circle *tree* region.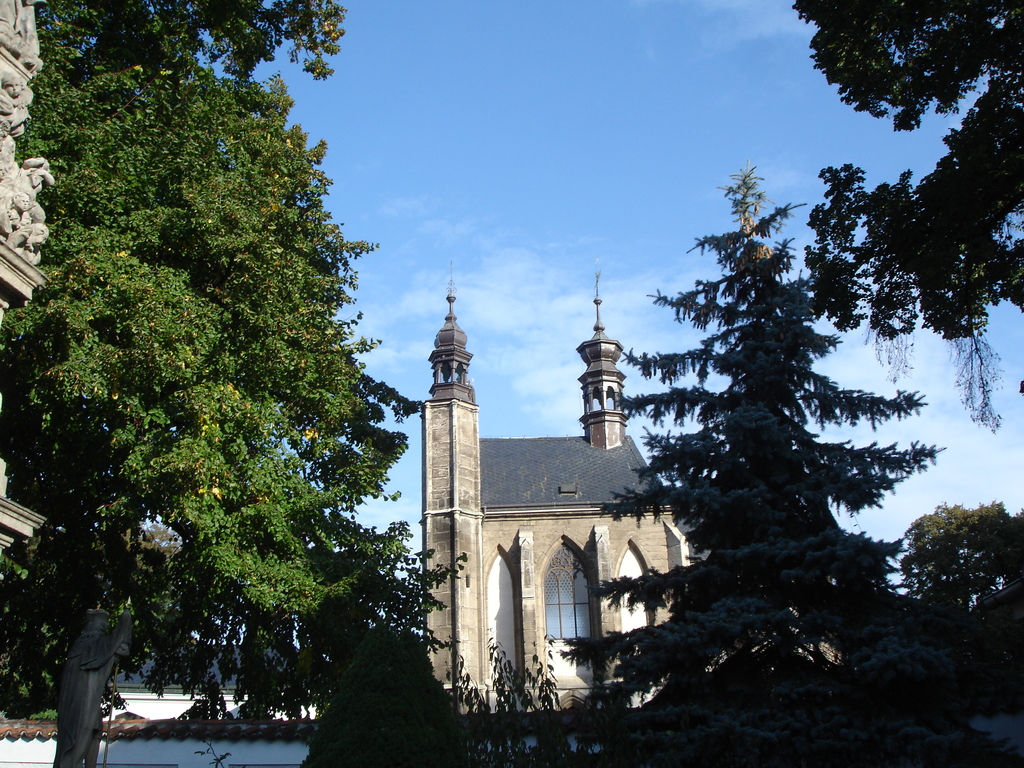
Region: l=551, t=160, r=952, b=767.
